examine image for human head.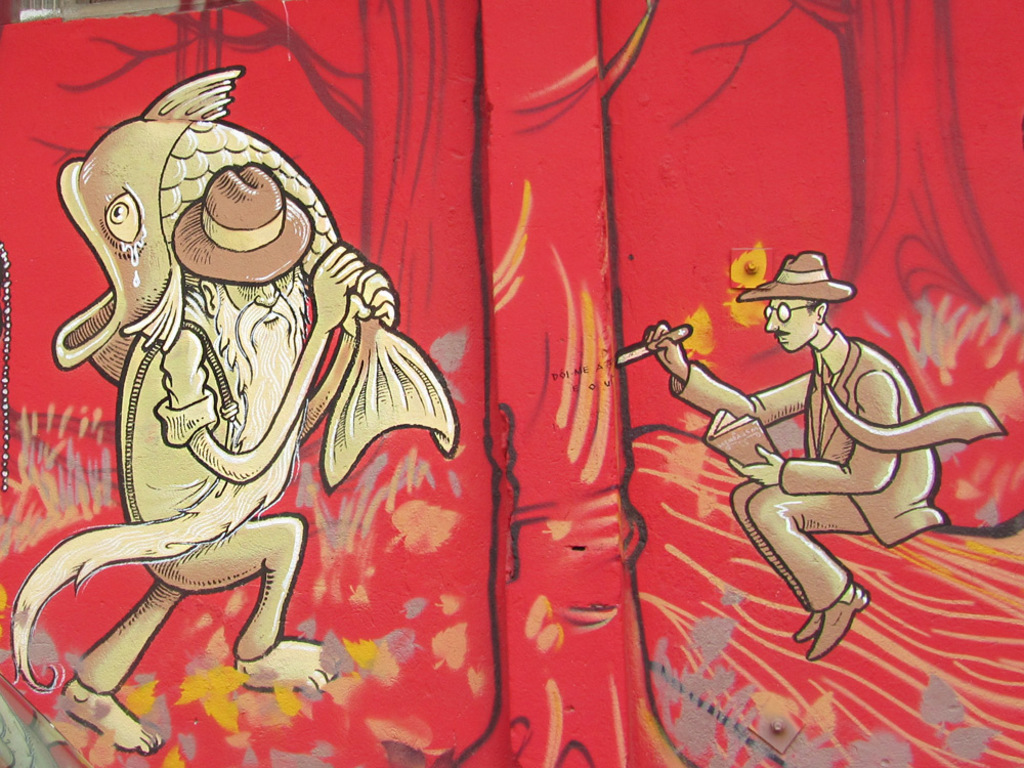
Examination result: <bbox>762, 292, 831, 359</bbox>.
